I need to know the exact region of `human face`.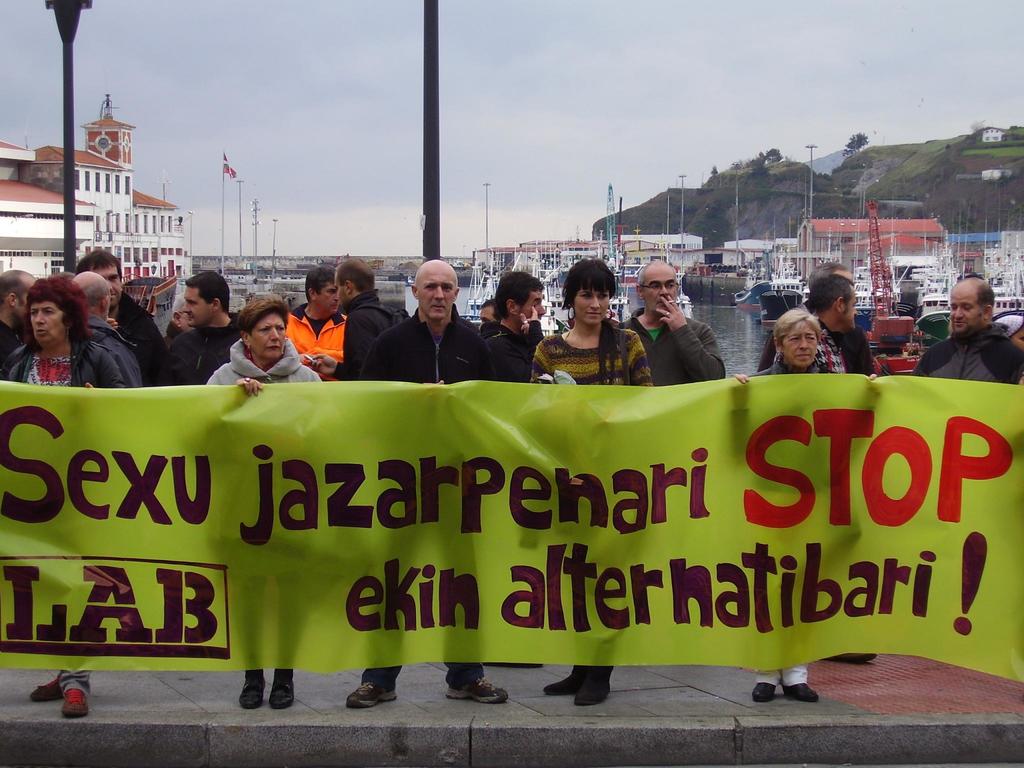
Region: 570:286:609:324.
